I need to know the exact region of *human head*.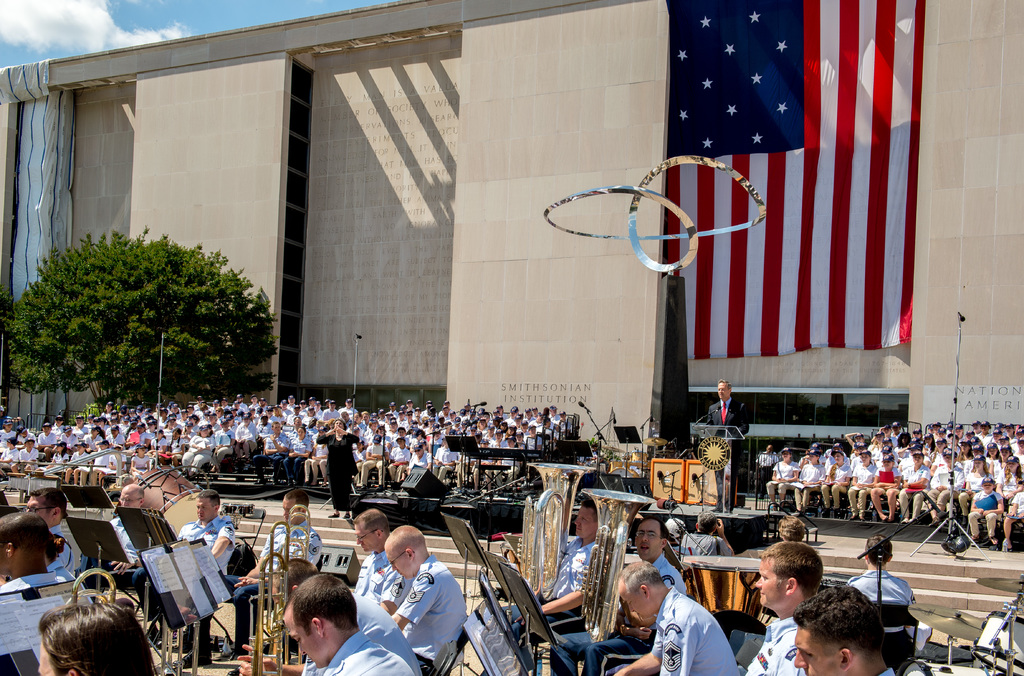
Region: (792, 586, 883, 675).
